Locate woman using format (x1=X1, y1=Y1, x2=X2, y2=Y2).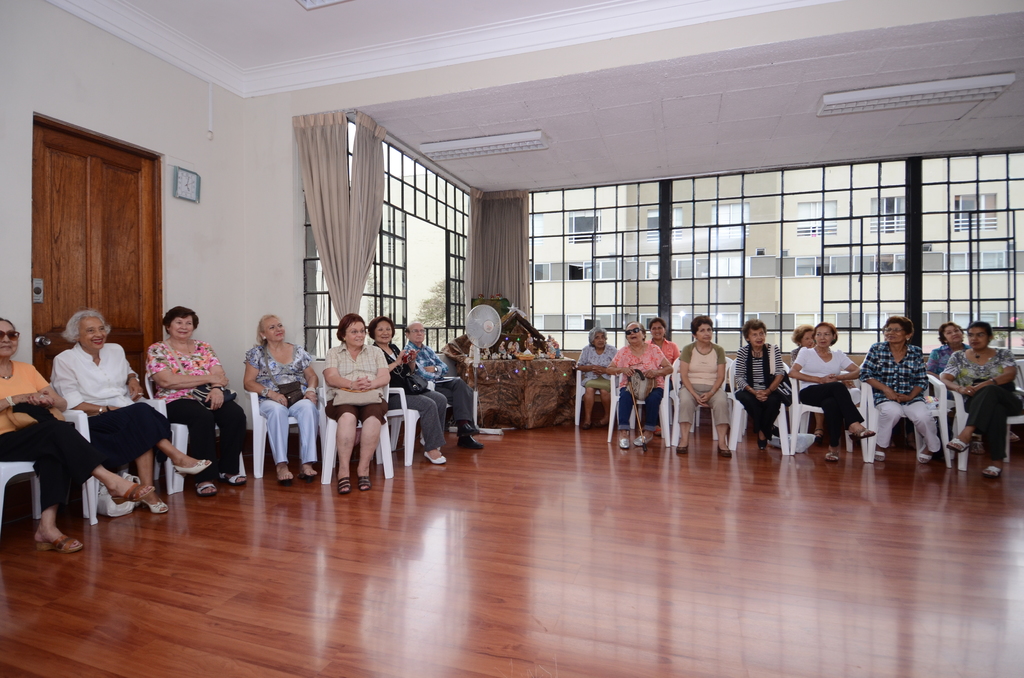
(x1=145, y1=302, x2=252, y2=499).
